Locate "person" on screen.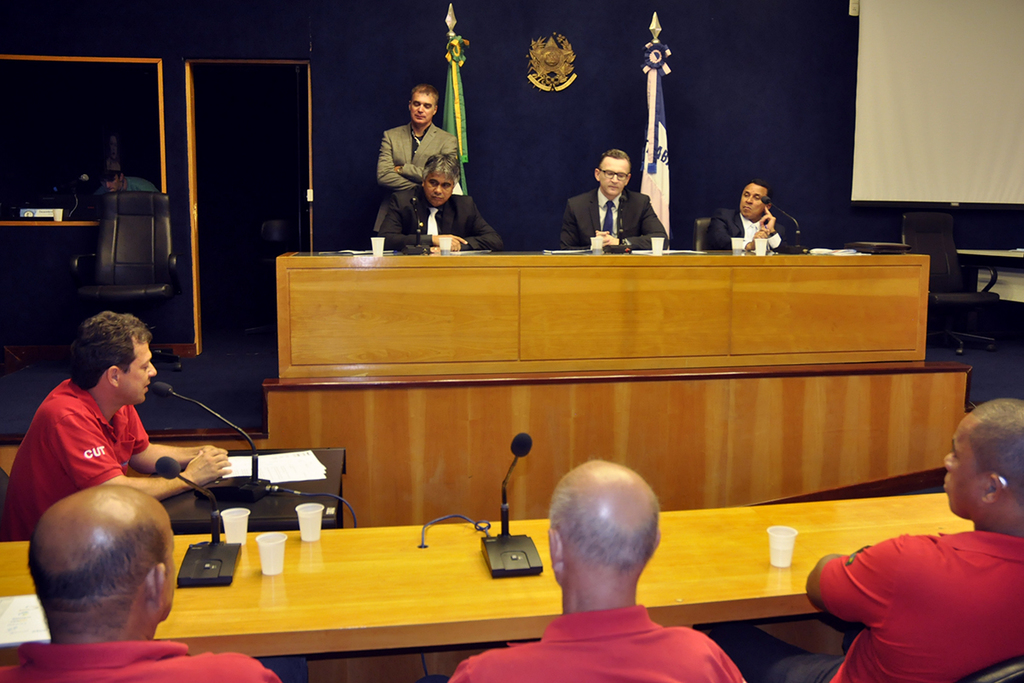
On screen at <region>702, 183, 796, 253</region>.
